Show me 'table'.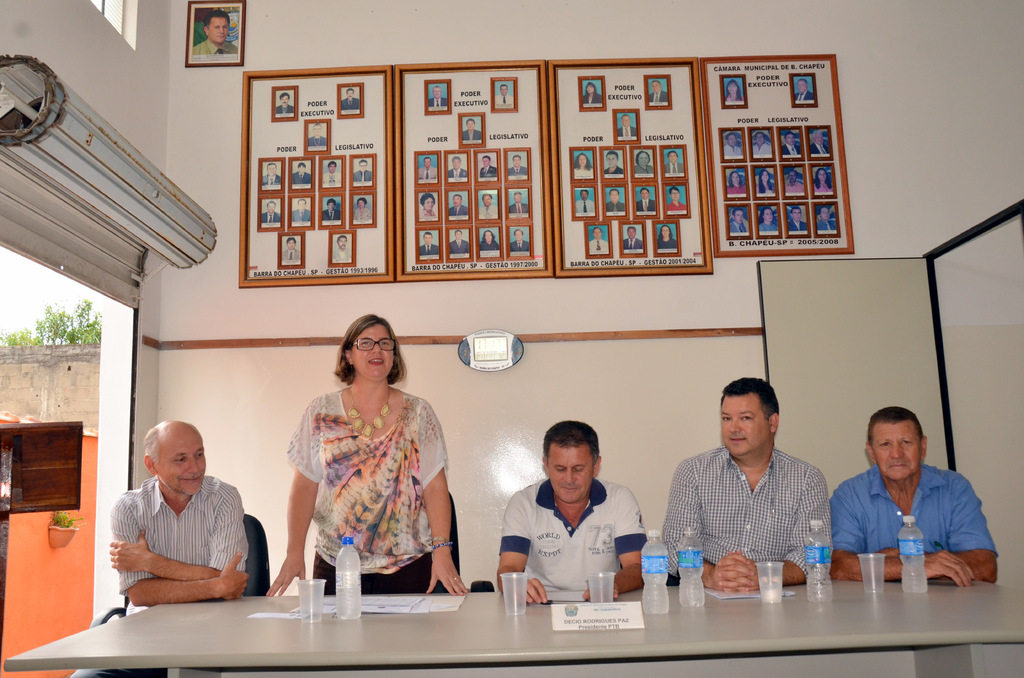
'table' is here: crop(0, 585, 483, 677).
